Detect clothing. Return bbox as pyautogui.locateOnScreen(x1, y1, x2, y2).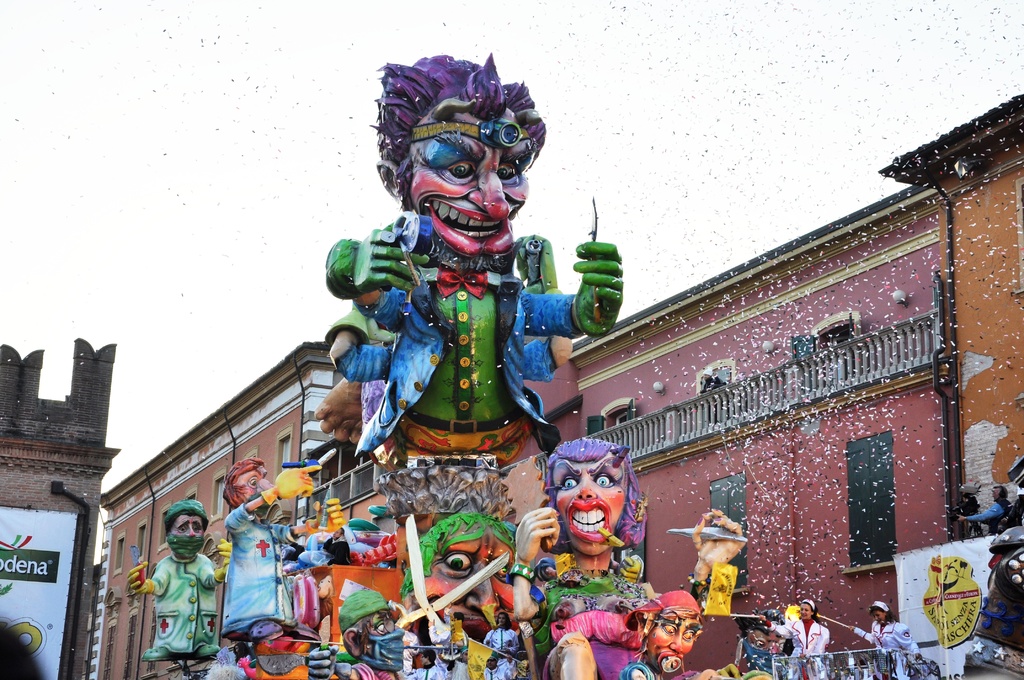
pyautogui.locateOnScreen(481, 624, 521, 656).
